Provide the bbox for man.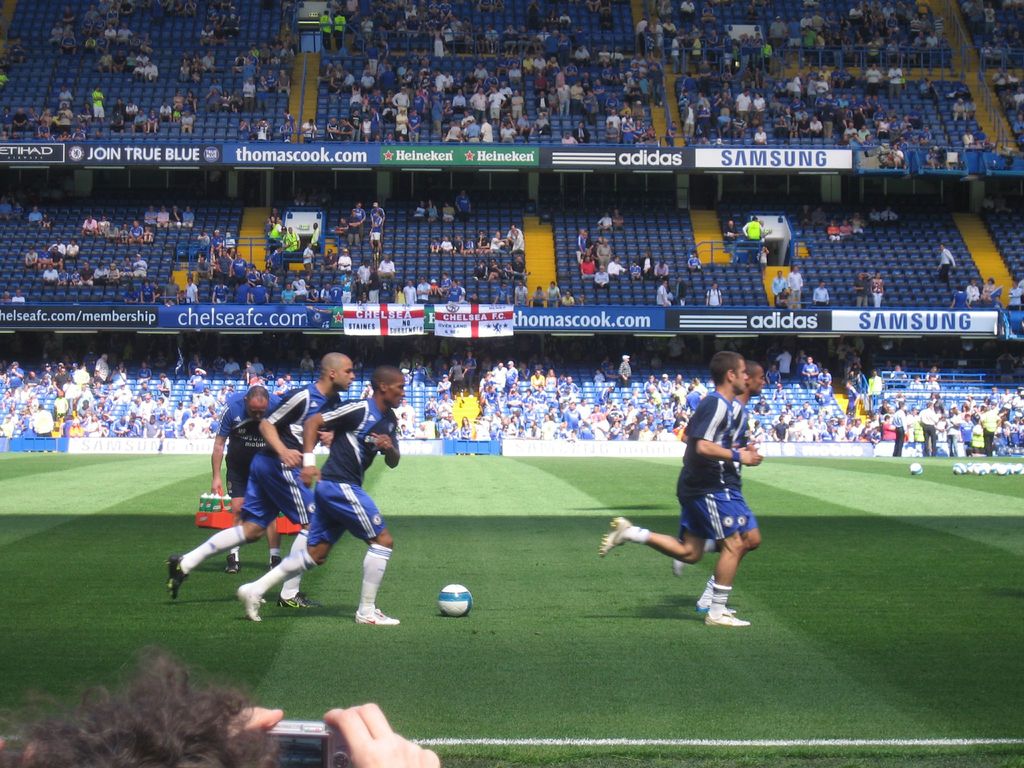
[x1=653, y1=259, x2=670, y2=286].
